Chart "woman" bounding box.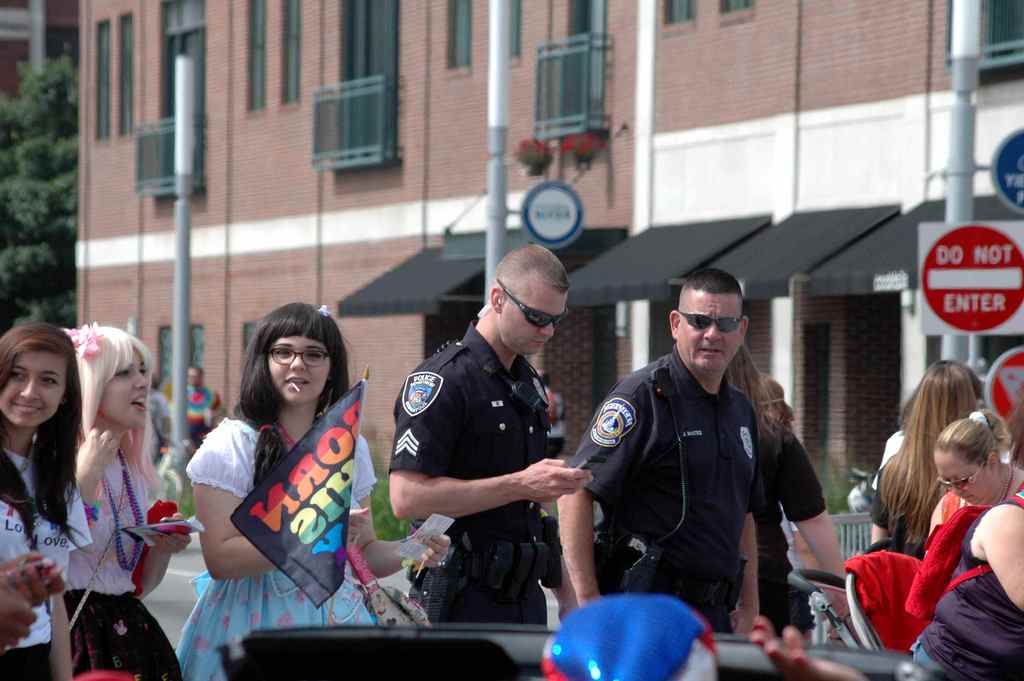
Charted: x1=61, y1=330, x2=181, y2=680.
